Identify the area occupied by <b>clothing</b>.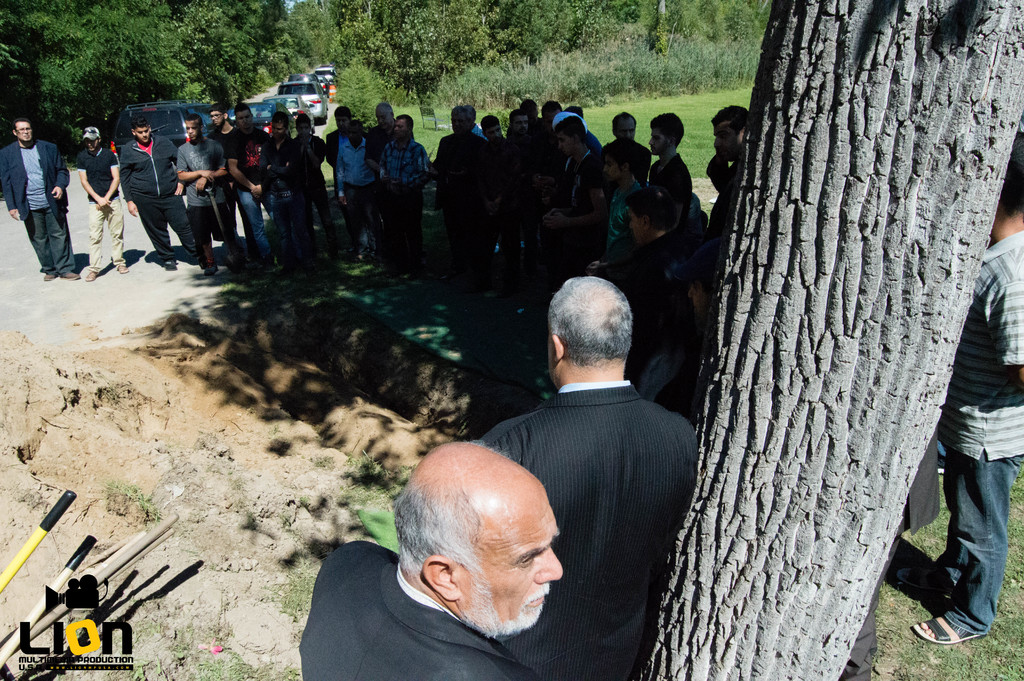
Area: bbox(80, 138, 126, 270).
